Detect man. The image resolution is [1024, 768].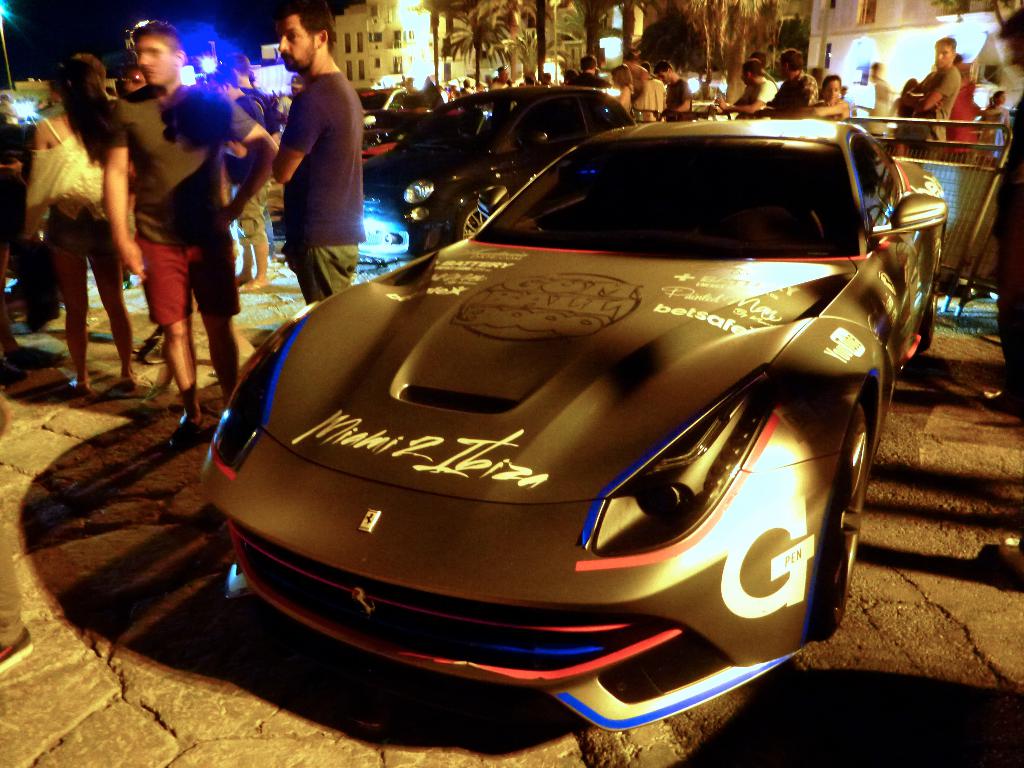
x1=648, y1=60, x2=692, y2=115.
